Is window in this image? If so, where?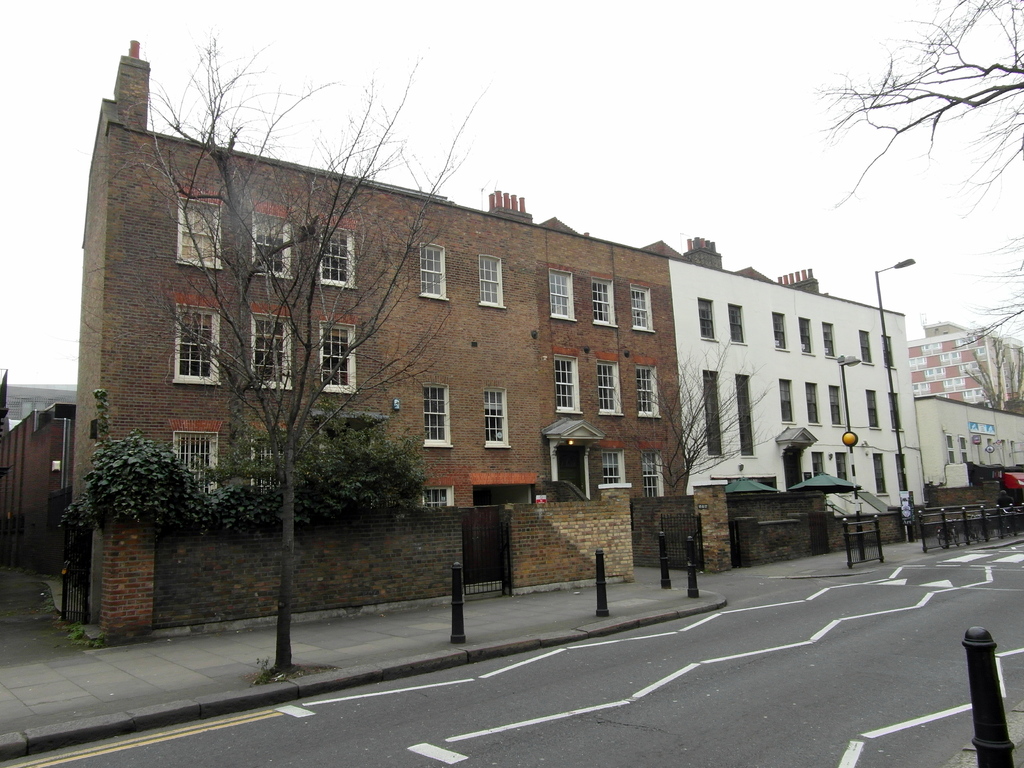
Yes, at crop(979, 348, 989, 356).
